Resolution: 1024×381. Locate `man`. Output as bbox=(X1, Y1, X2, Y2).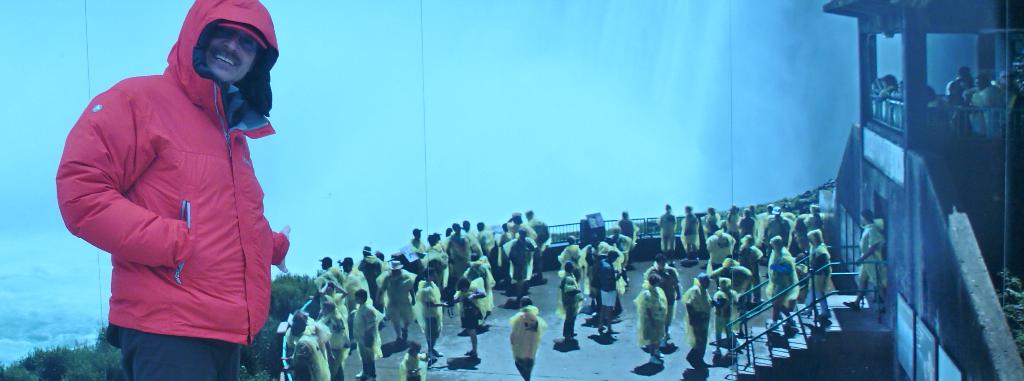
bbox=(680, 272, 713, 370).
